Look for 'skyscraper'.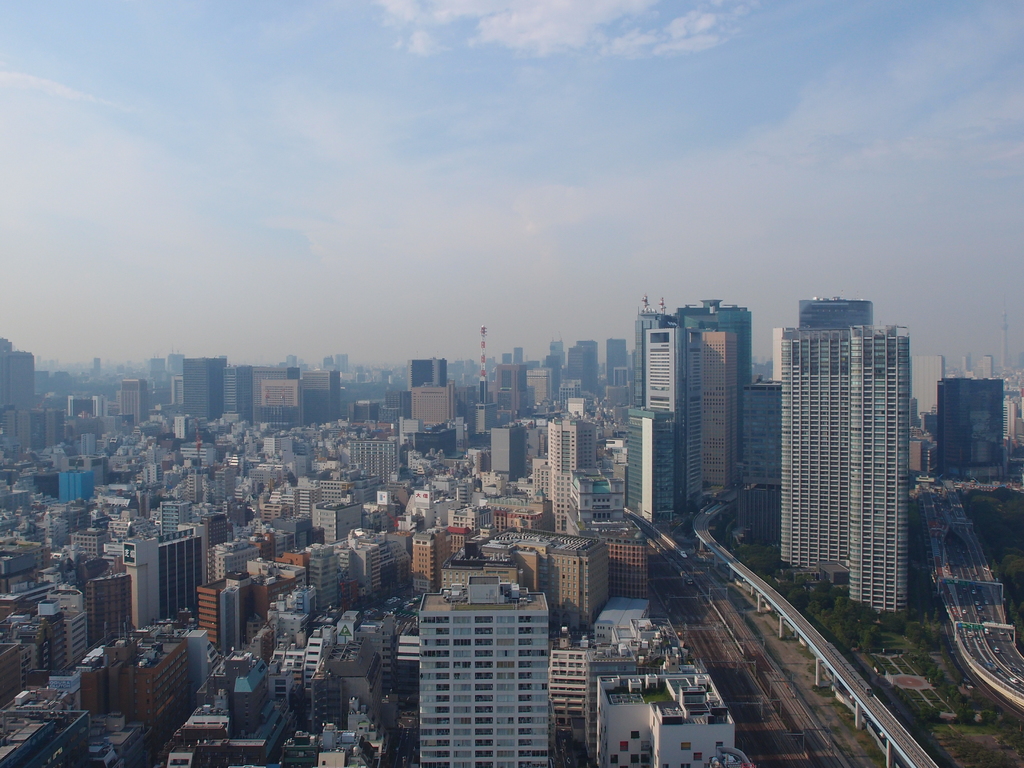
Found: crop(975, 346, 999, 375).
